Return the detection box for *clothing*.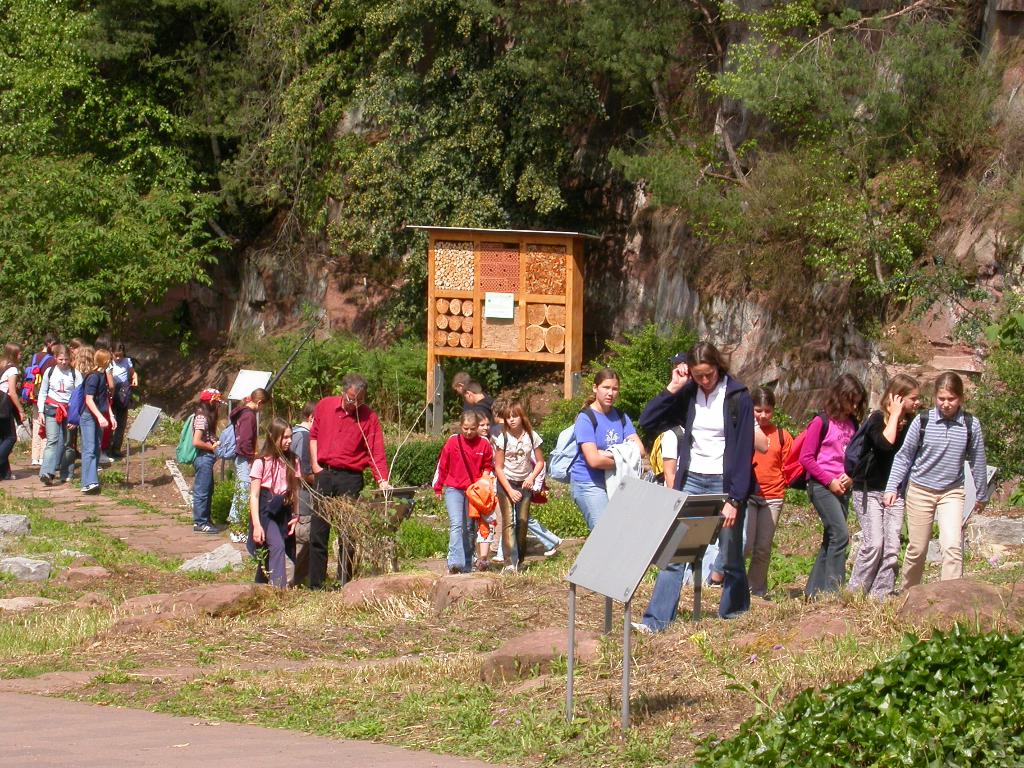
bbox(854, 405, 909, 597).
